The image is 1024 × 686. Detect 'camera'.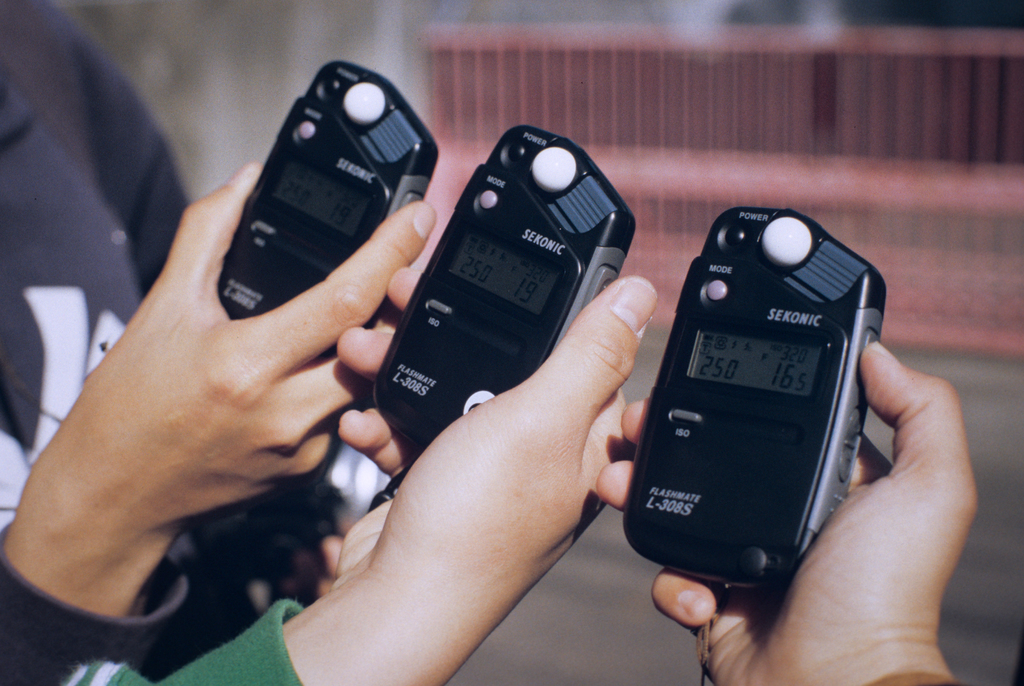
Detection: 213, 62, 437, 358.
